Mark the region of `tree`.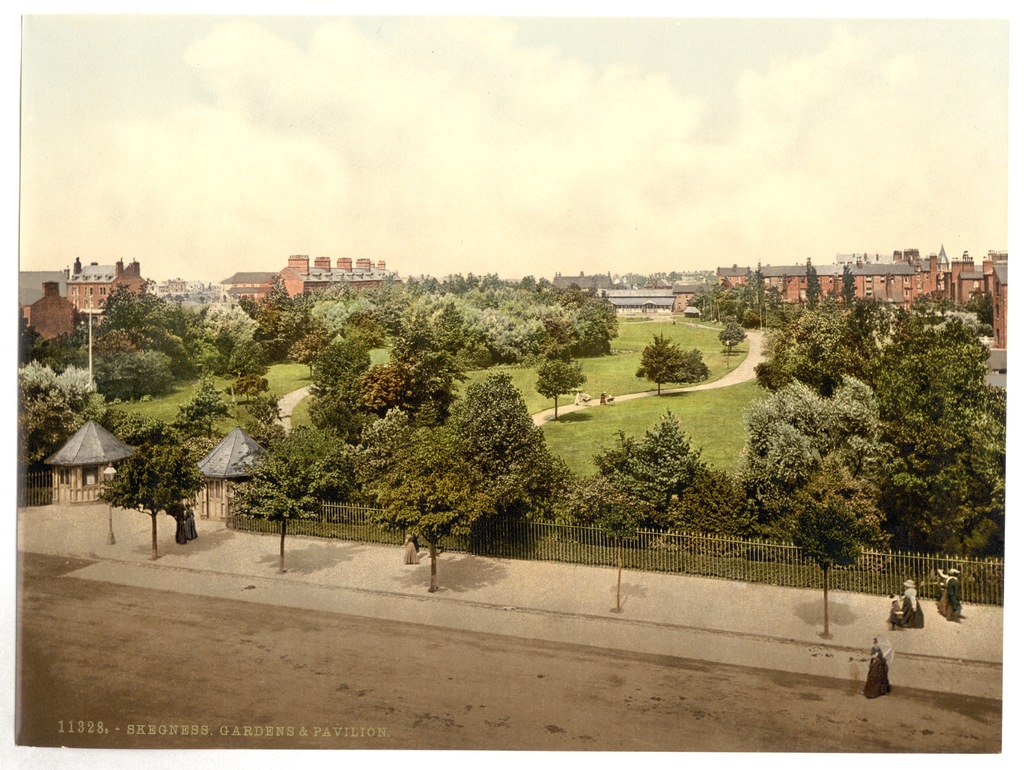
Region: <region>886, 395, 1001, 567</region>.
